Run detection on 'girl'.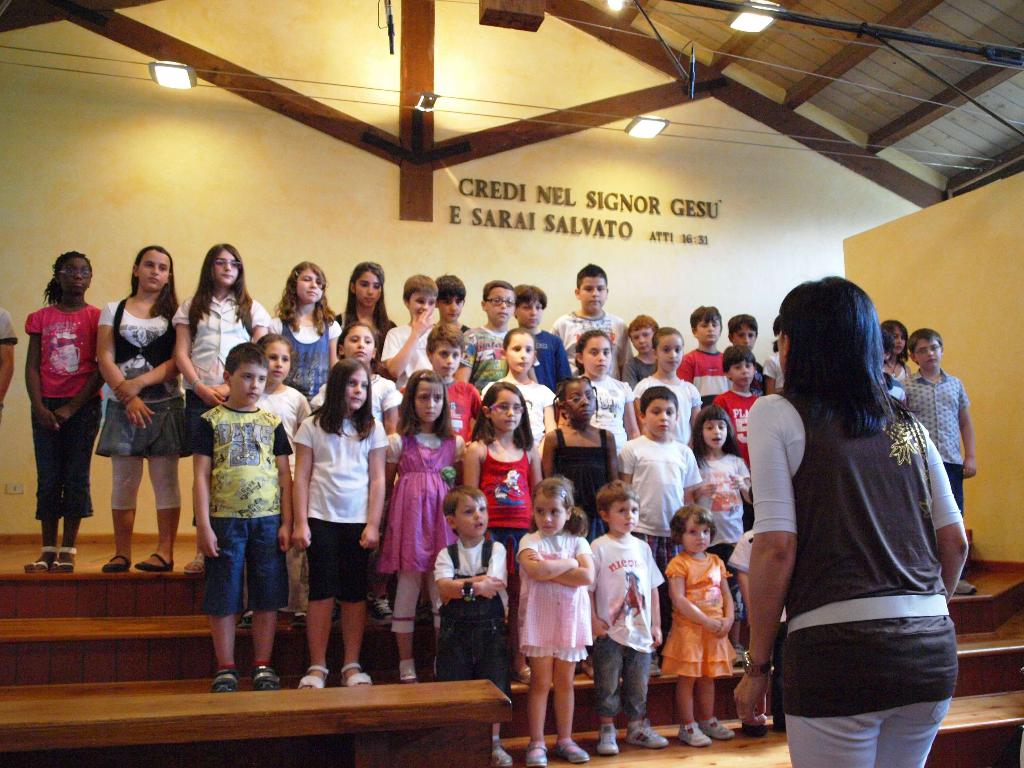
Result: (630,323,703,442).
